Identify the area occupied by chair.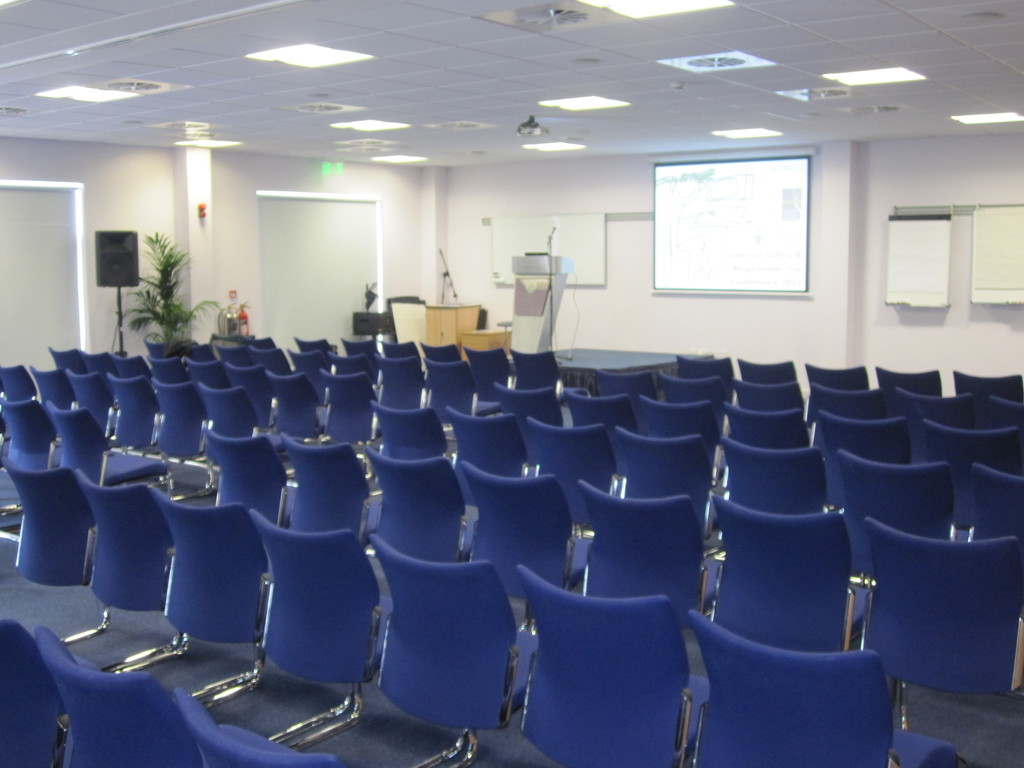
Area: <box>919,420,1022,534</box>.
